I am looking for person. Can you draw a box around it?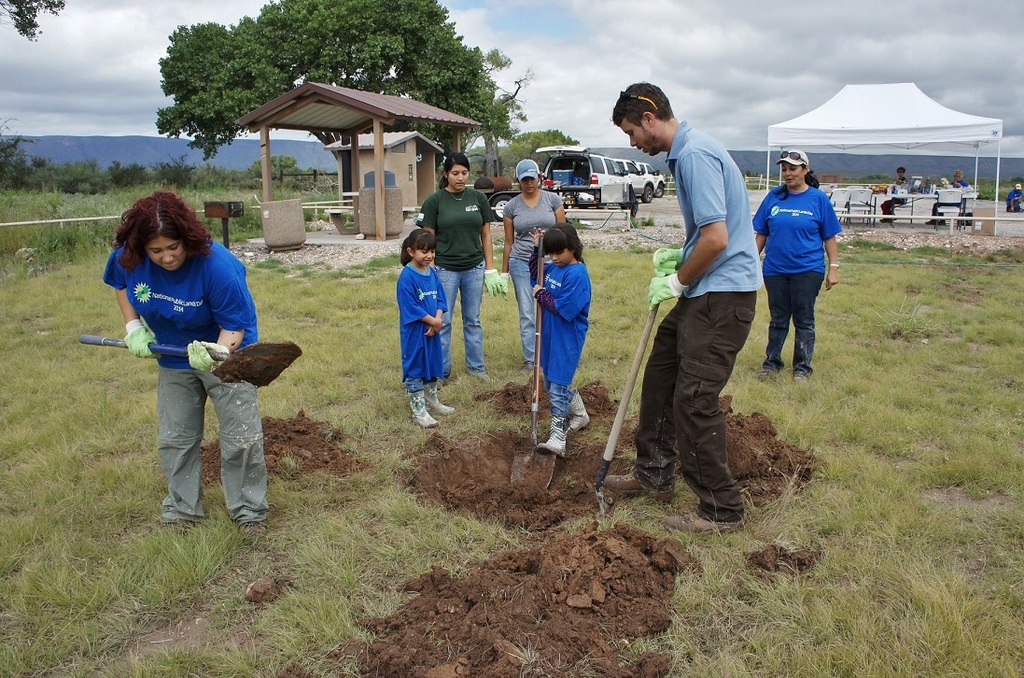
Sure, the bounding box is left=533, top=221, right=594, bottom=458.
